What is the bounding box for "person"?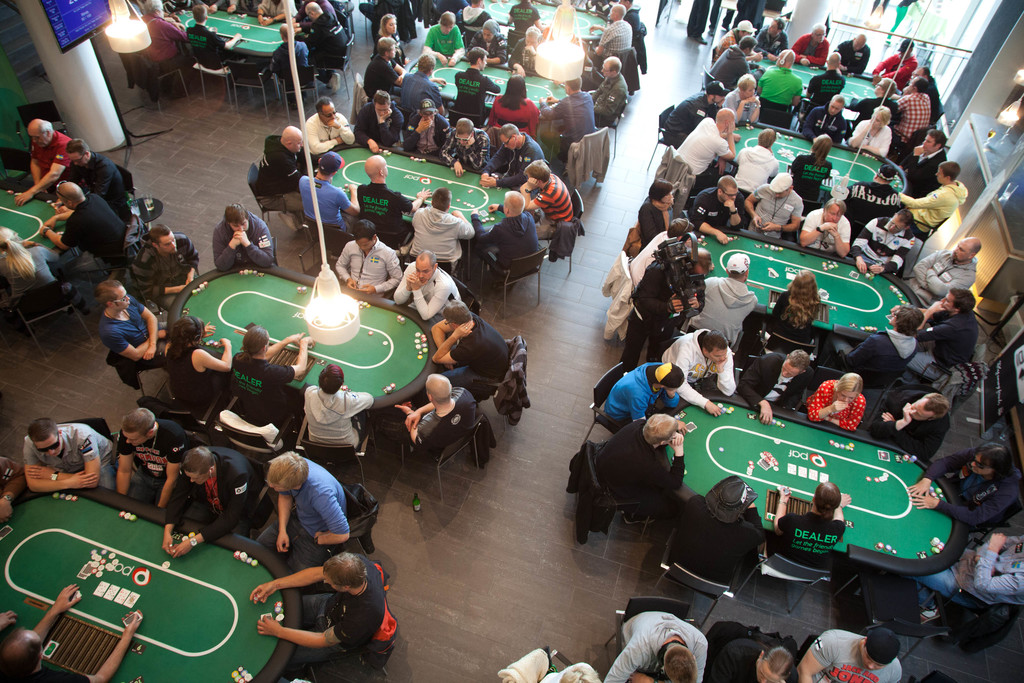
bbox=[833, 28, 872, 68].
